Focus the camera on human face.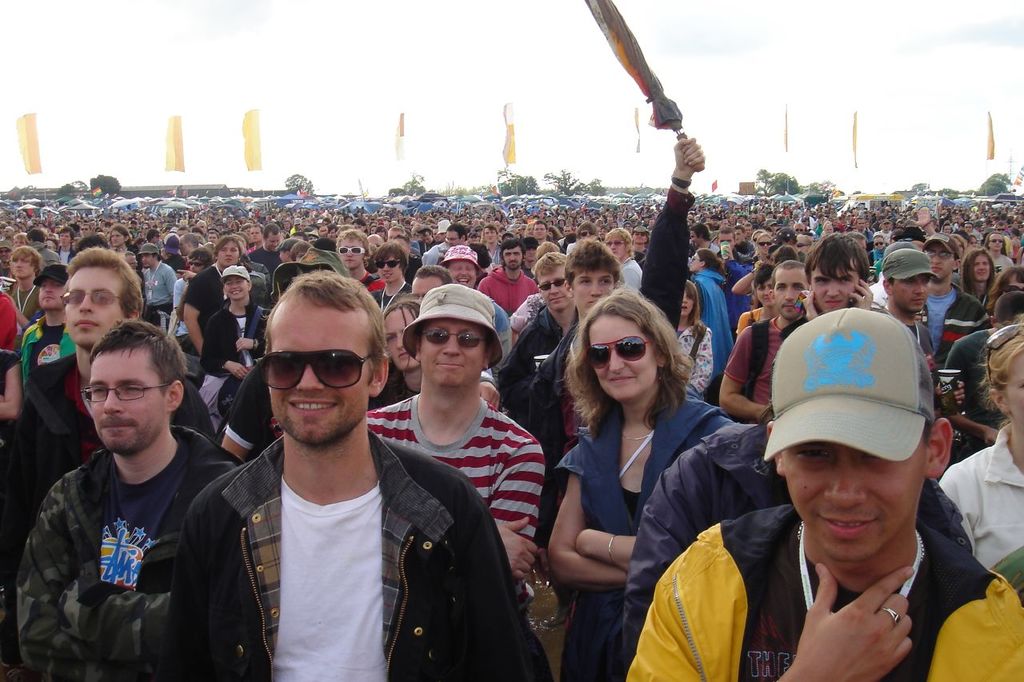
Focus region: {"left": 582, "top": 312, "right": 662, "bottom": 401}.
